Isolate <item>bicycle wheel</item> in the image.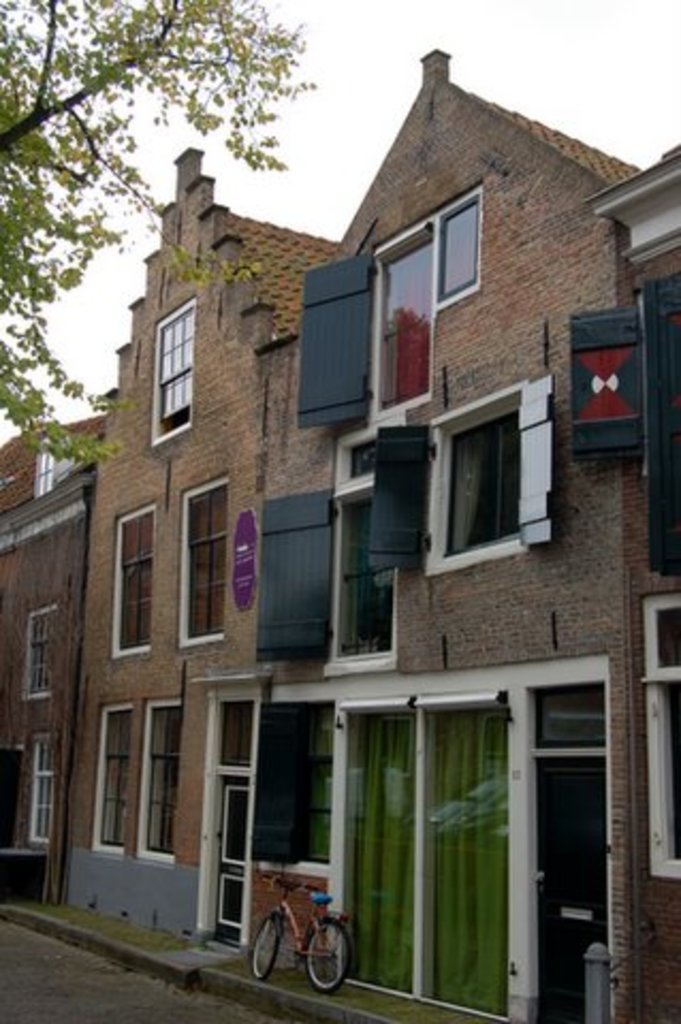
Isolated region: 248 915 280 979.
